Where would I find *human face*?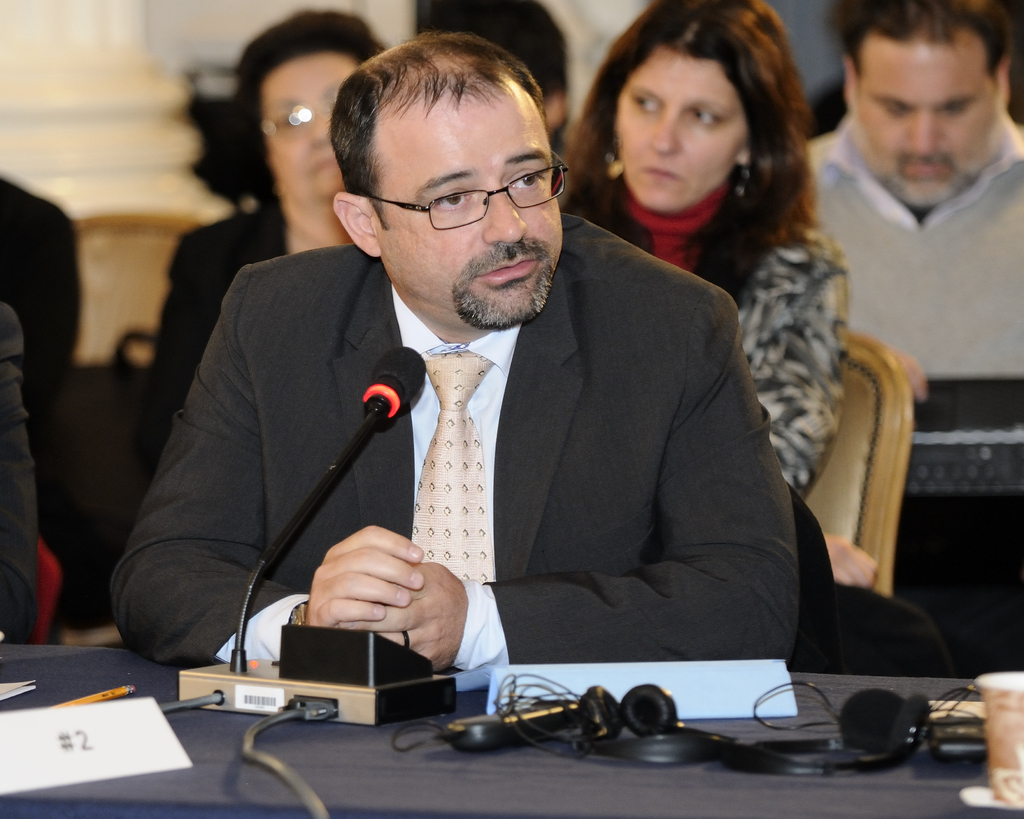
At bbox(612, 44, 740, 218).
